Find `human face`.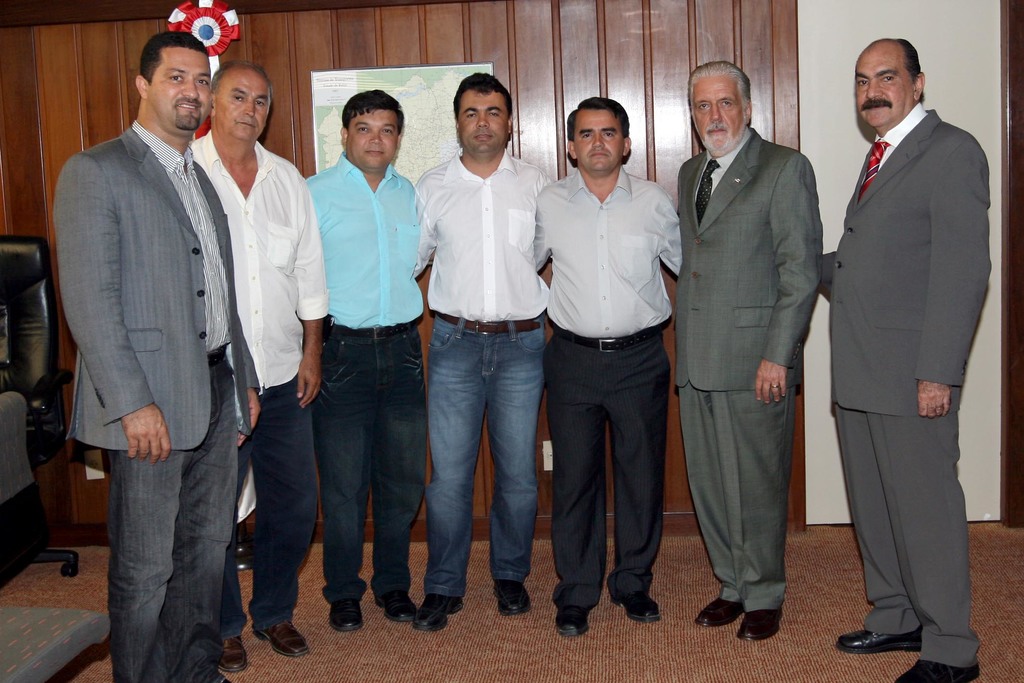
x1=692 y1=74 x2=750 y2=155.
